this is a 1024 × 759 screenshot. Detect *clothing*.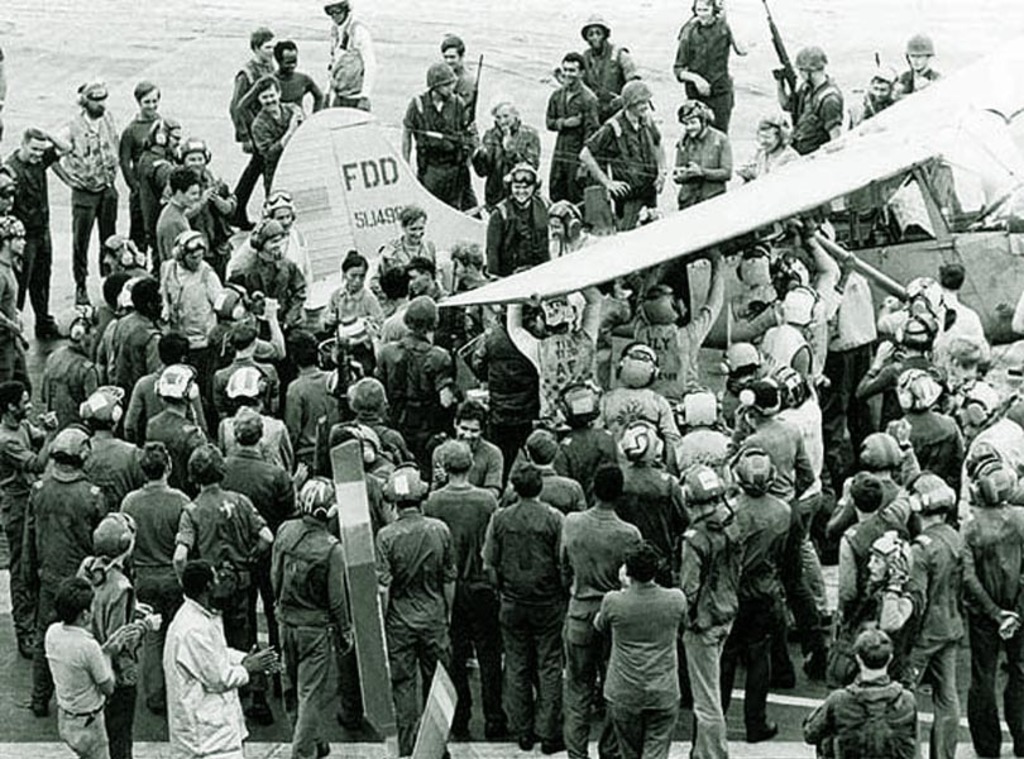
<region>719, 486, 796, 720</region>.
